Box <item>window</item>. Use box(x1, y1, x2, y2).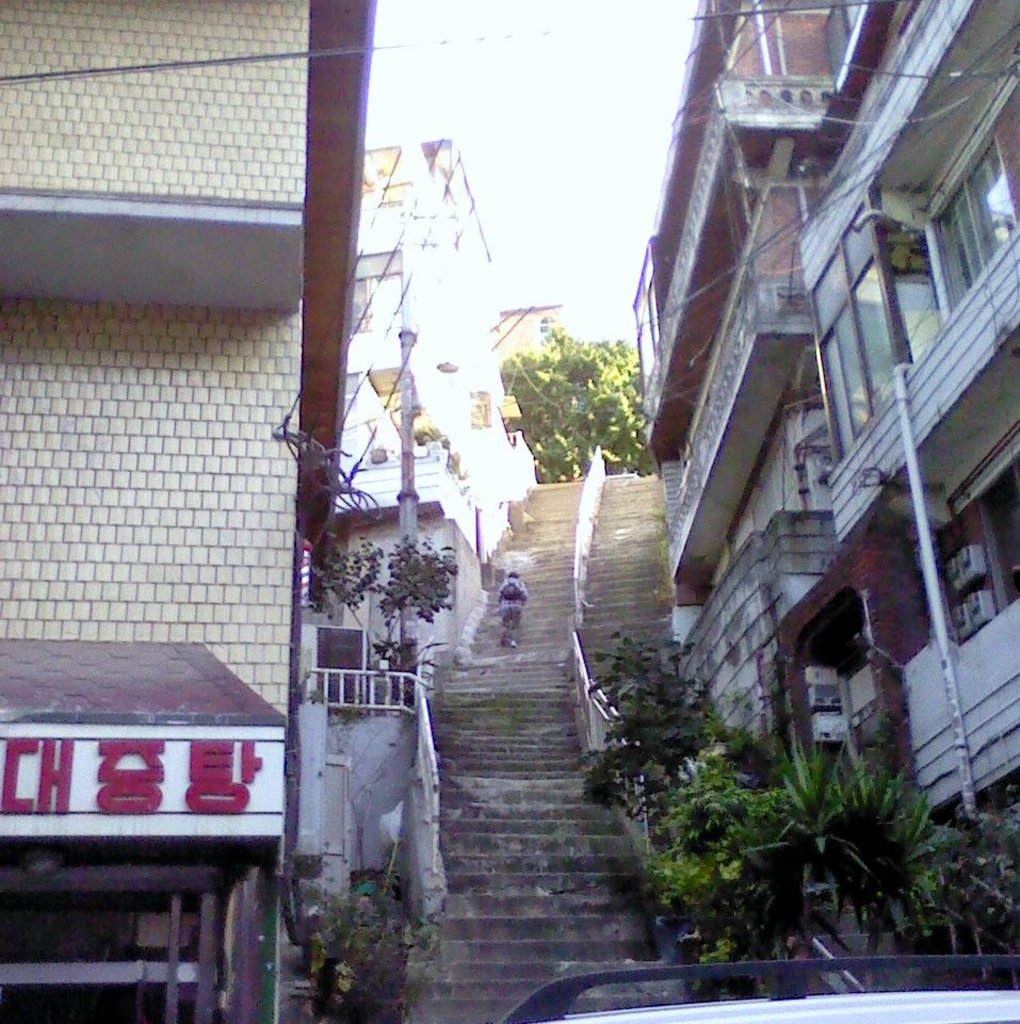
box(940, 142, 1019, 283).
